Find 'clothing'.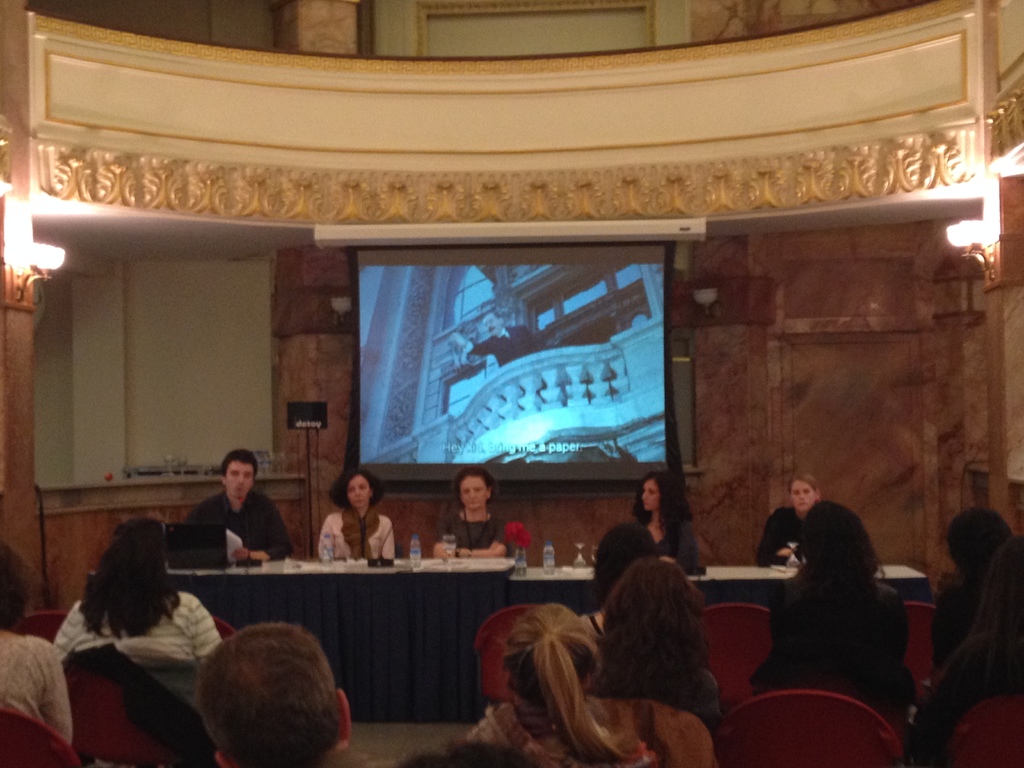
box(472, 717, 659, 767).
